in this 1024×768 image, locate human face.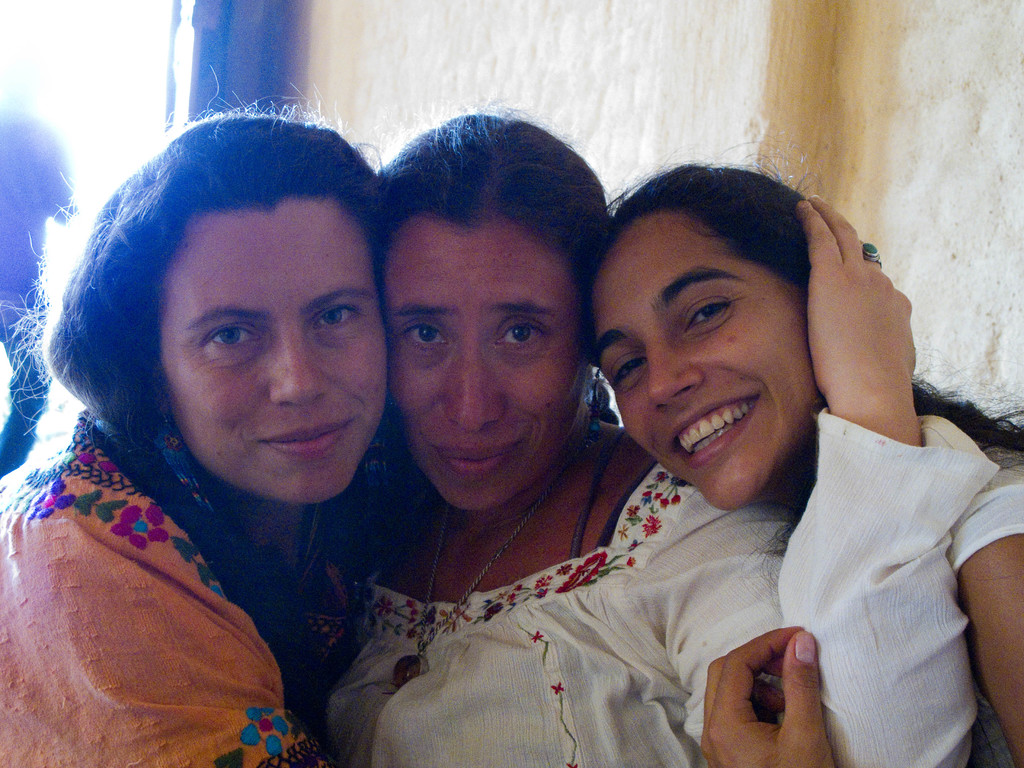
Bounding box: 582:213:822:515.
